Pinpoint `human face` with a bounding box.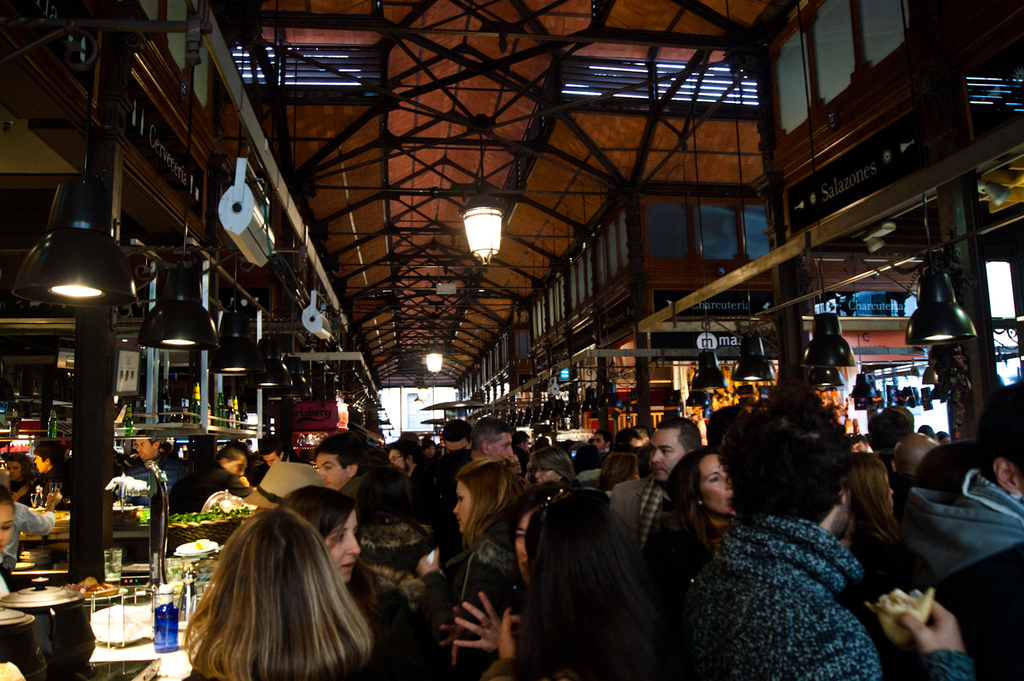
detection(422, 443, 439, 461).
